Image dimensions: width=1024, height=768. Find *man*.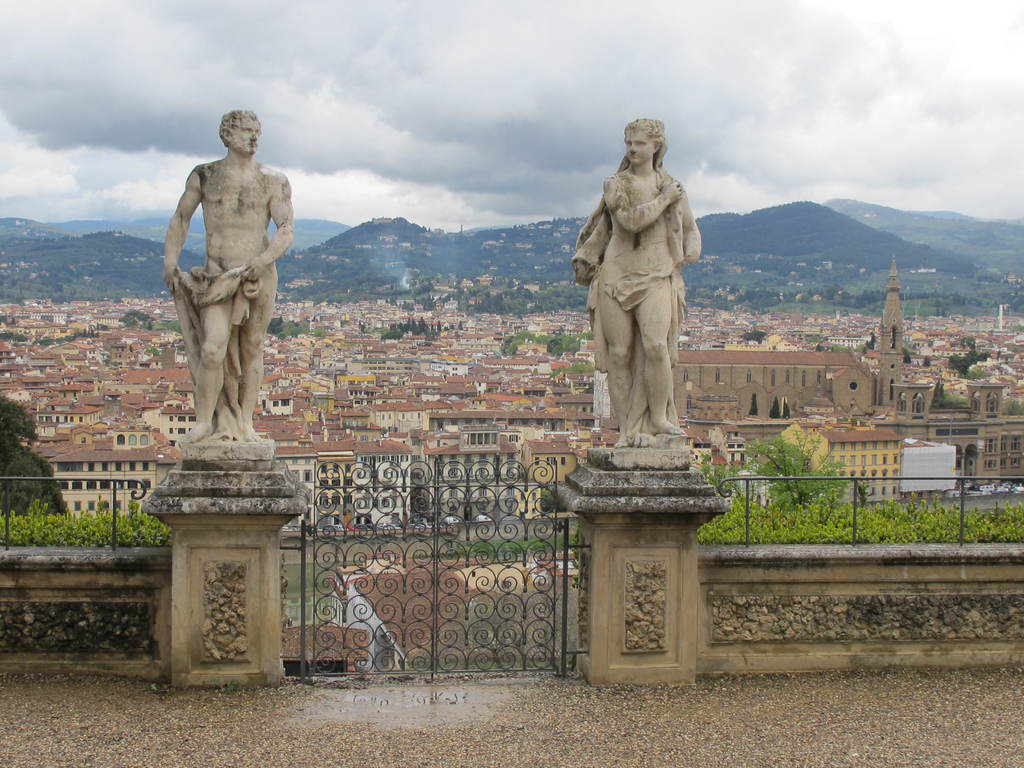
detection(160, 109, 285, 449).
